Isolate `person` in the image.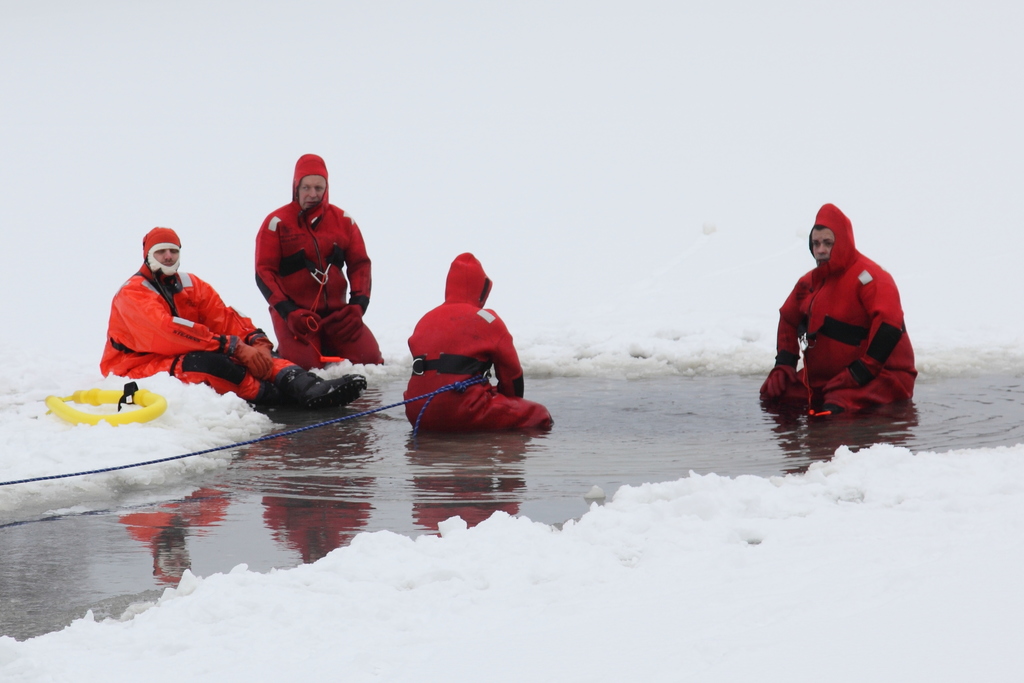
Isolated region: select_region(254, 155, 389, 372).
